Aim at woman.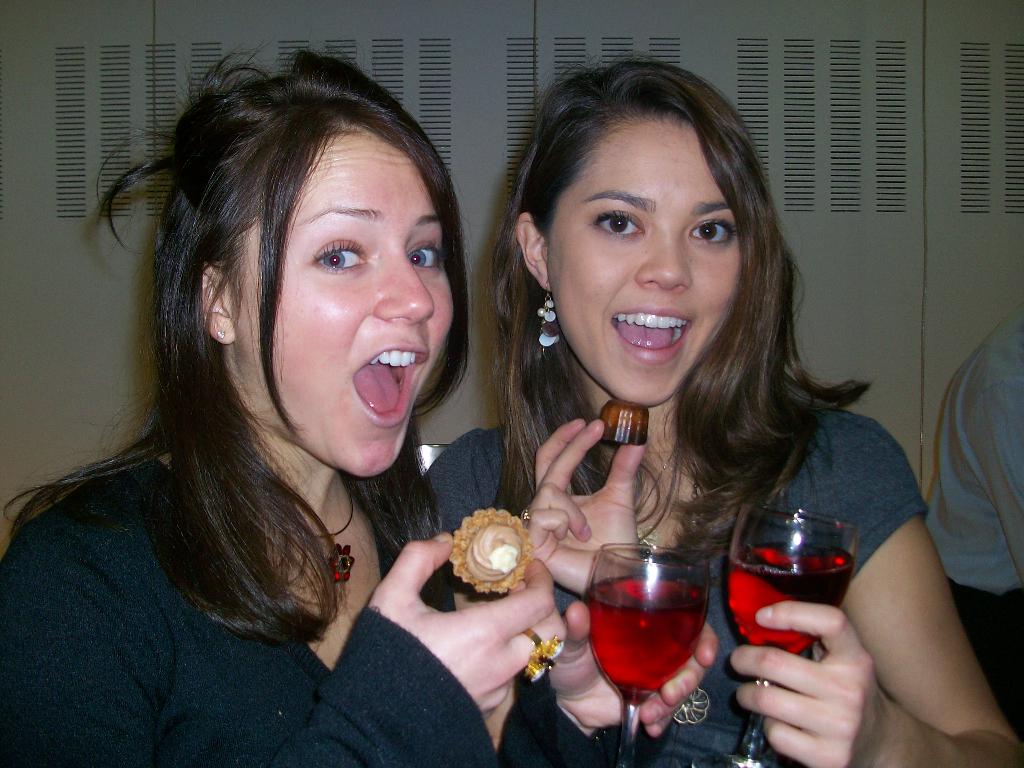
Aimed at (x1=0, y1=52, x2=569, y2=767).
